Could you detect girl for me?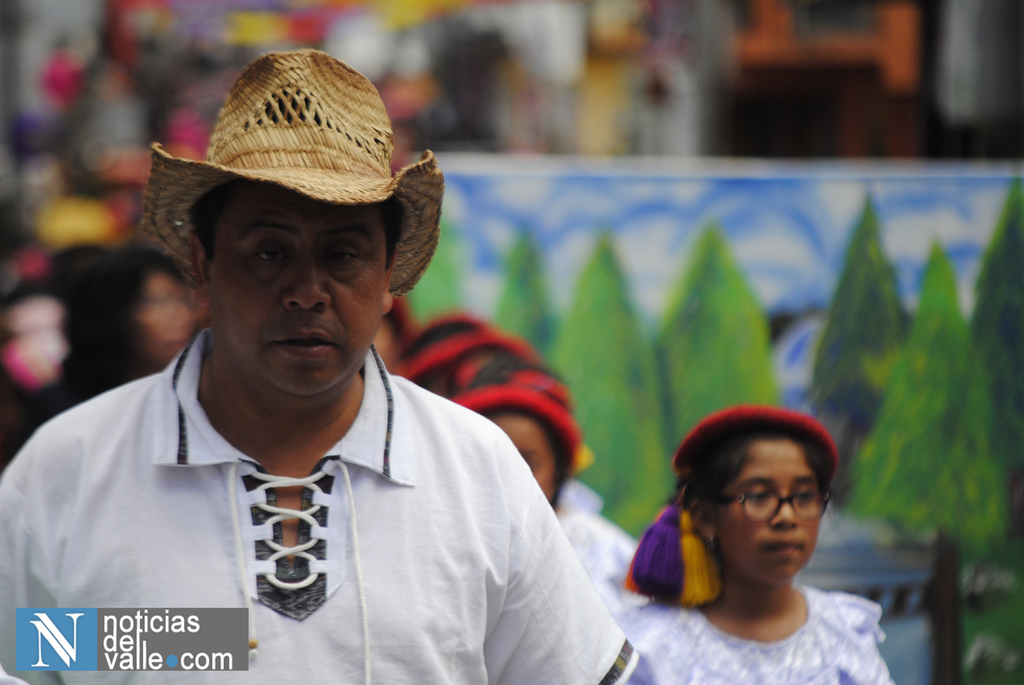
Detection result: l=612, t=404, r=886, b=684.
